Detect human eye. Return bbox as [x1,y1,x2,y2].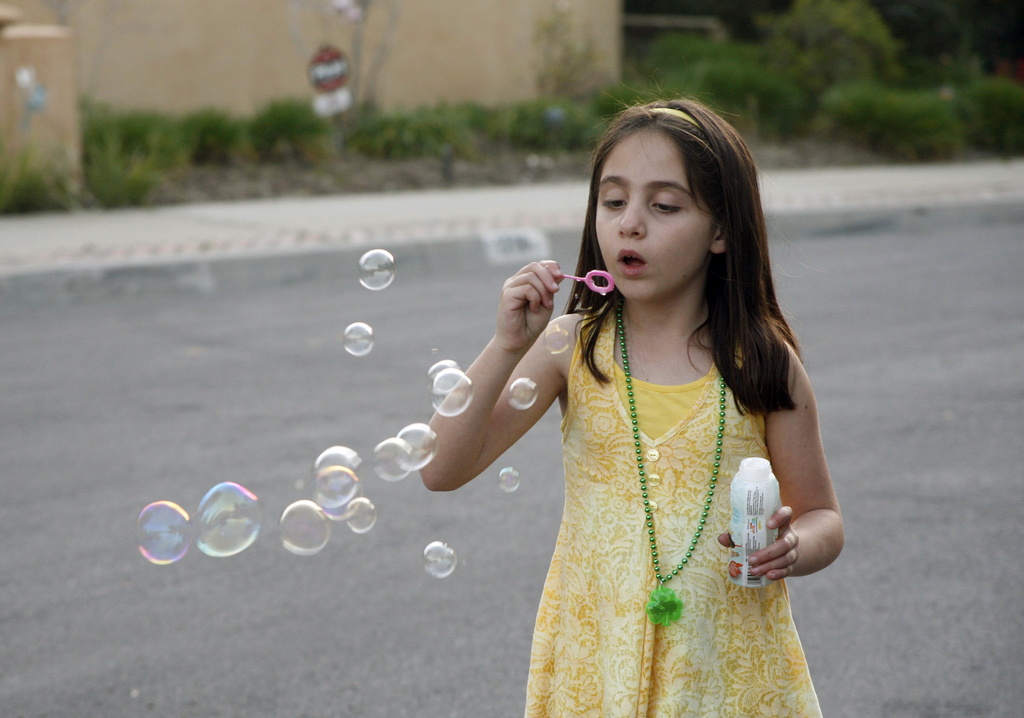
[600,190,628,216].
